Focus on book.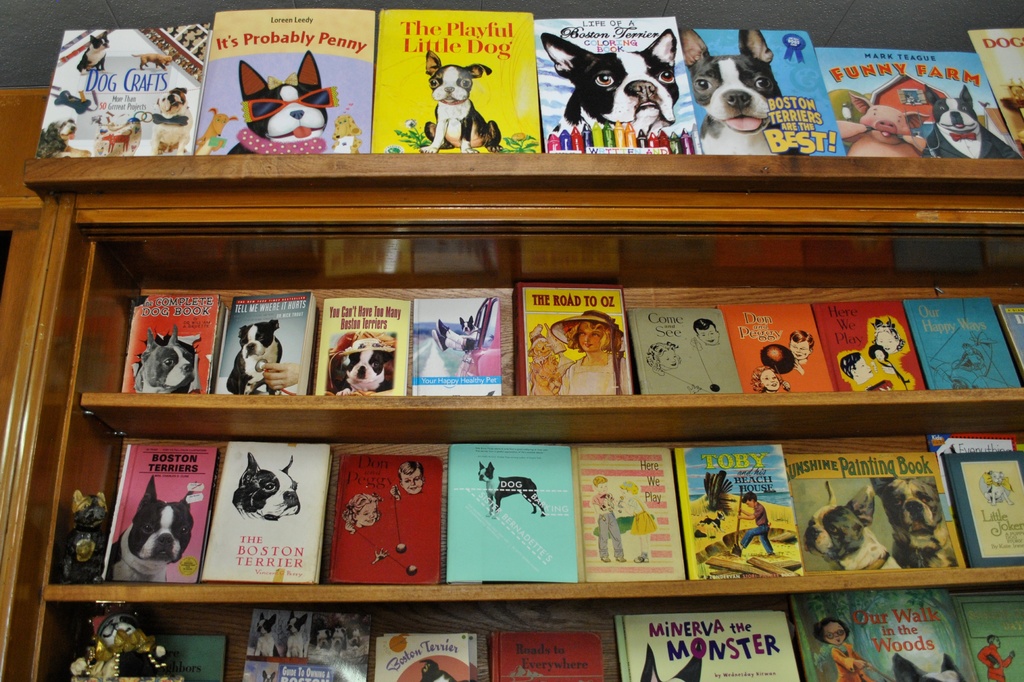
Focused at x1=686 y1=24 x2=842 y2=159.
